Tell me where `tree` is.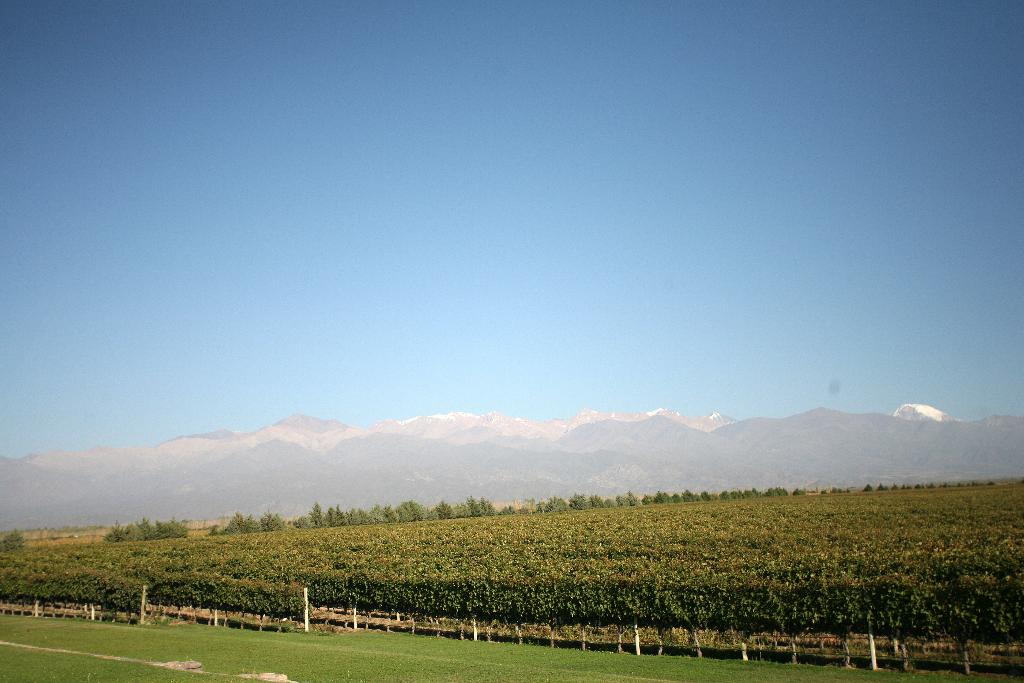
`tree` is at left=276, top=576, right=316, bottom=636.
